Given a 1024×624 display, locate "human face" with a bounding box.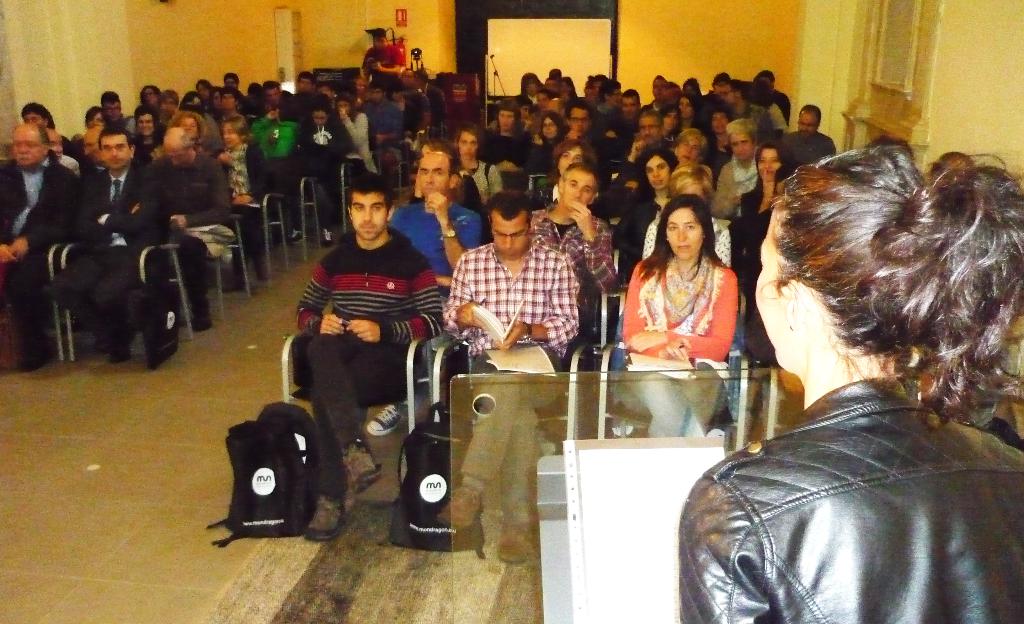
Located: BBox(662, 204, 698, 257).
